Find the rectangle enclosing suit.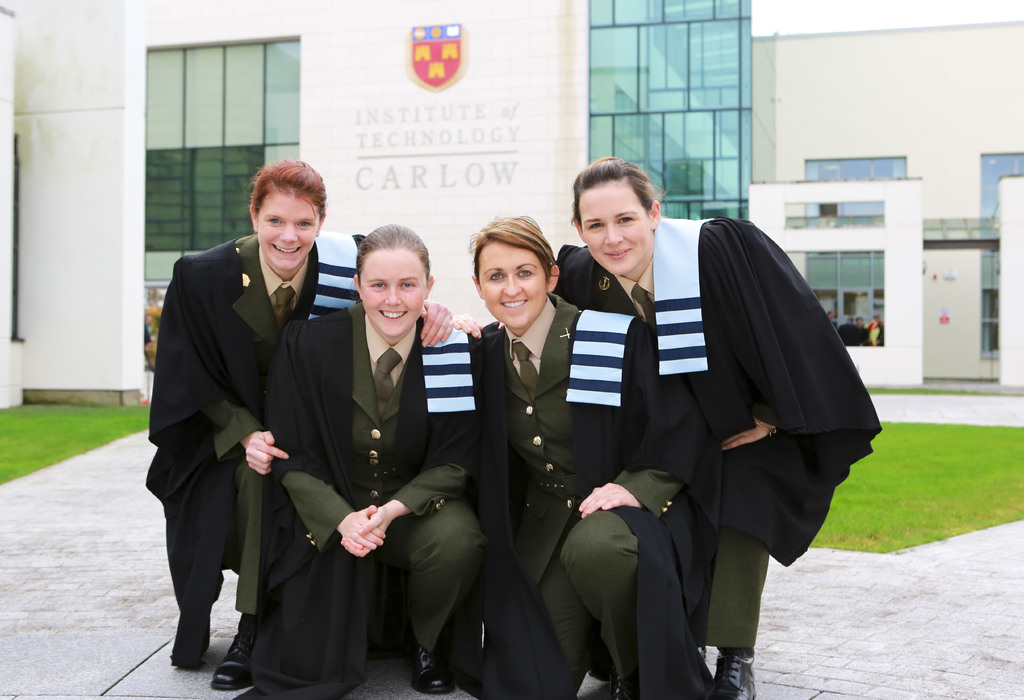
(left=577, top=266, right=767, bottom=655).
